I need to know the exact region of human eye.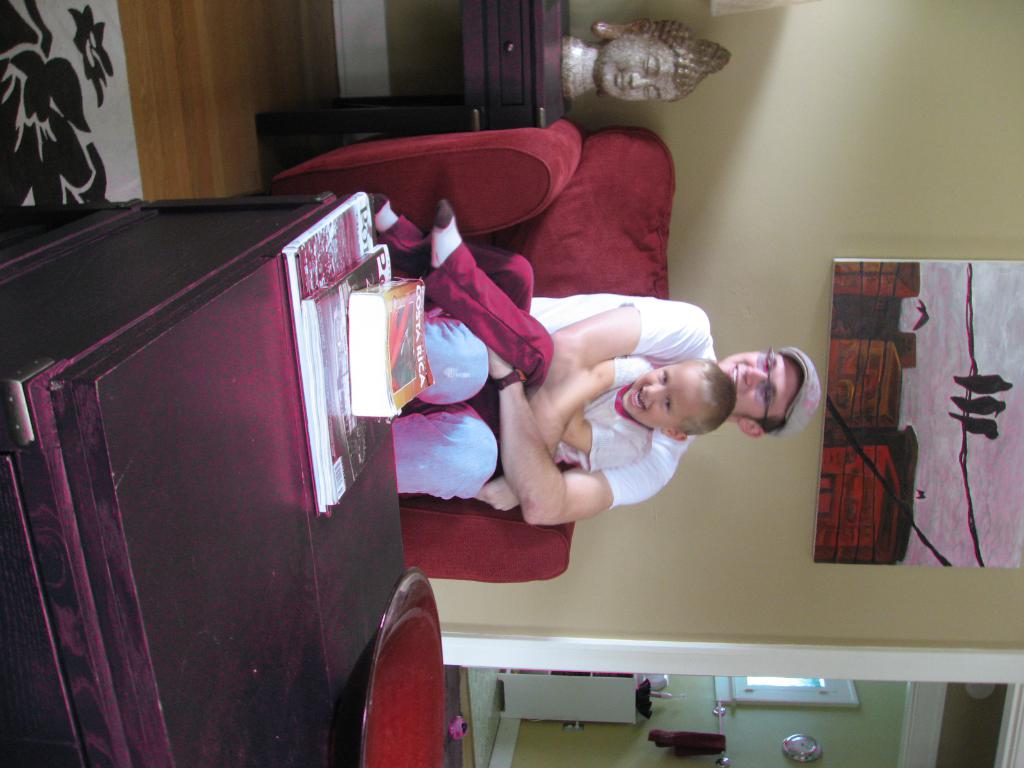
Region: 660,366,670,386.
